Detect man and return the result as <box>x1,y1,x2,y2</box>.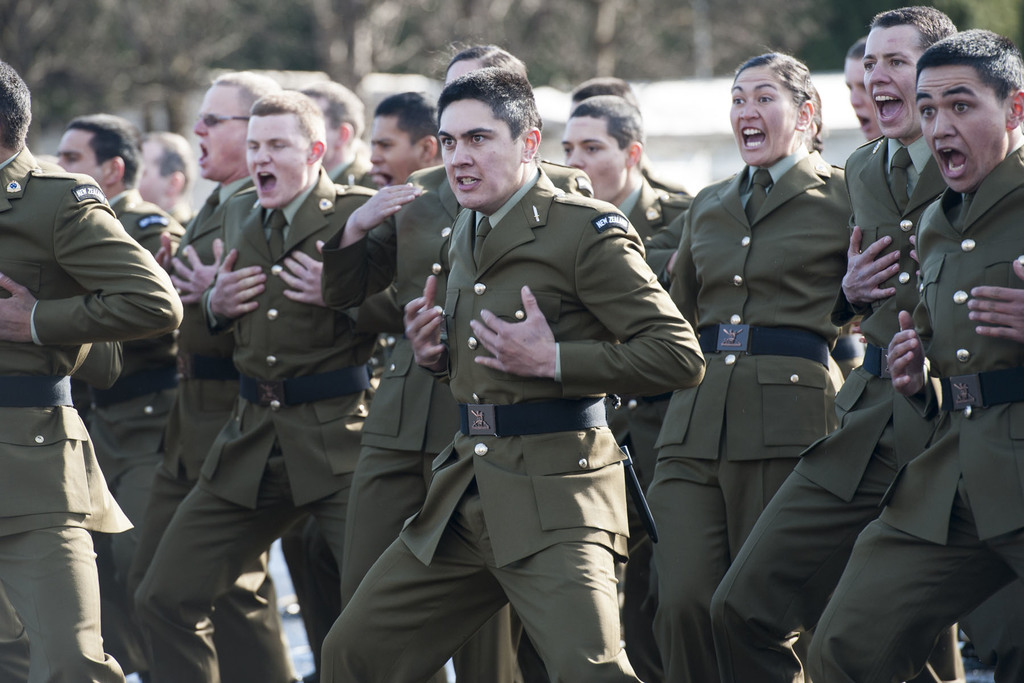
<box>166,70,282,682</box>.
